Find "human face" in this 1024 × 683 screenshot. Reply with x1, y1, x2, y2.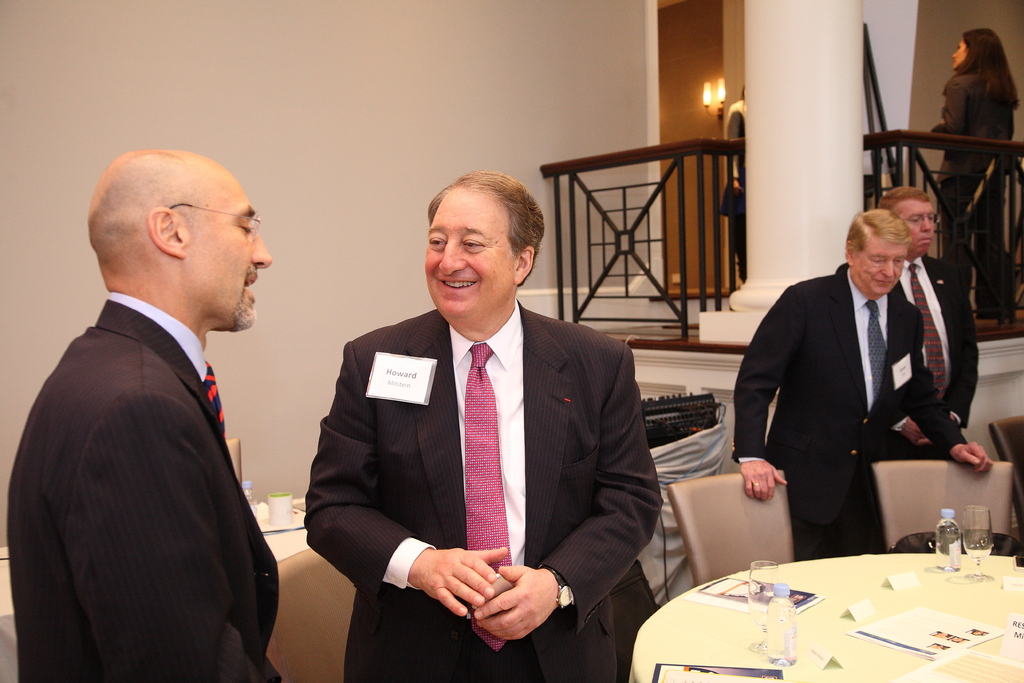
895, 197, 940, 254.
